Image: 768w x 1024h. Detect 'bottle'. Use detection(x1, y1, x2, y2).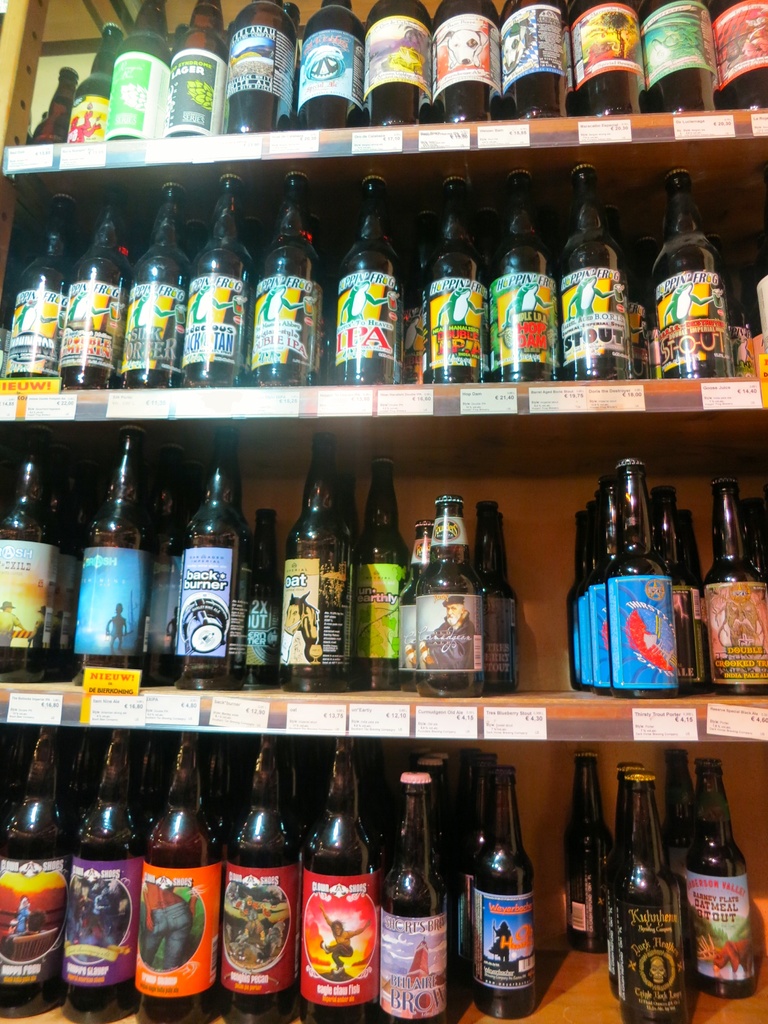
detection(721, 0, 767, 115).
